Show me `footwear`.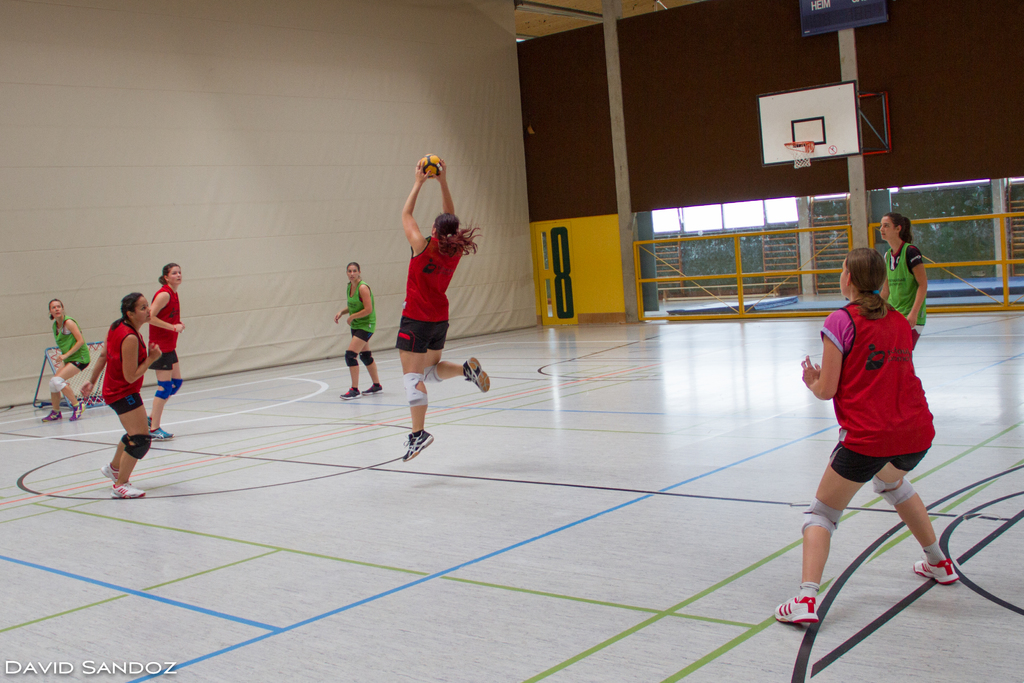
`footwear` is here: 148/425/176/443.
